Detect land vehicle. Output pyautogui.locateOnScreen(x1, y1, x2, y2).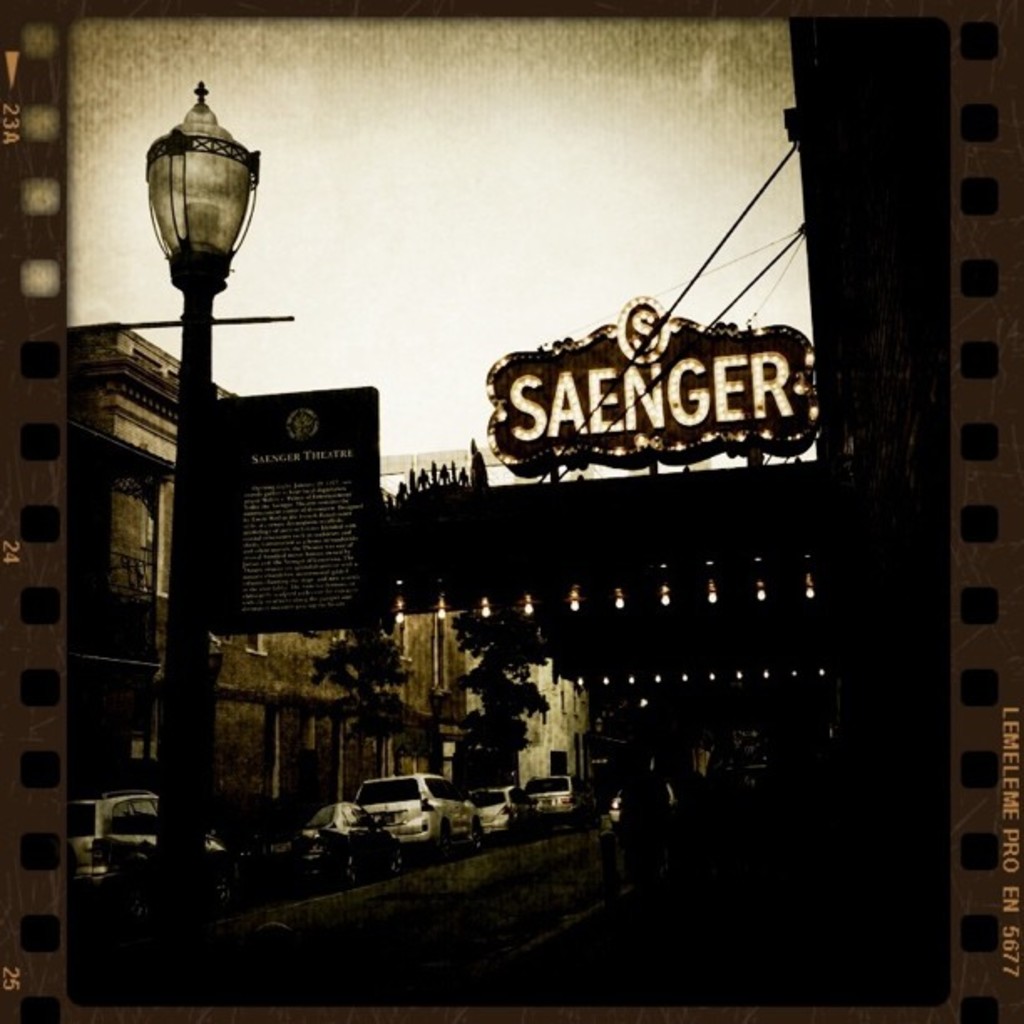
pyautogui.locateOnScreen(305, 806, 410, 890).
